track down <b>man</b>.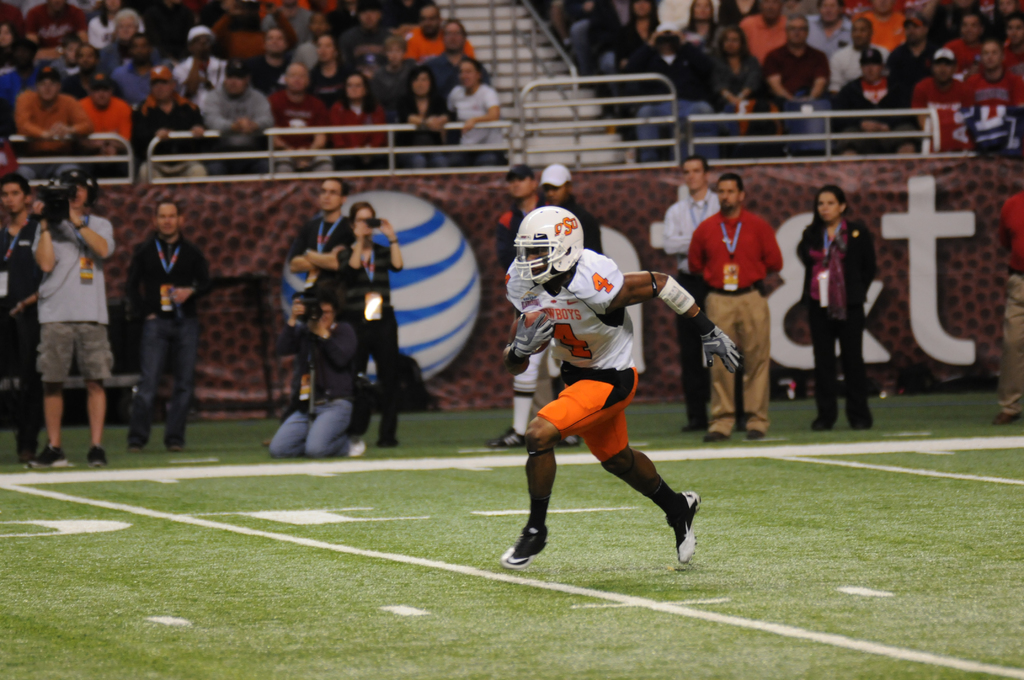
Tracked to (655,152,719,435).
